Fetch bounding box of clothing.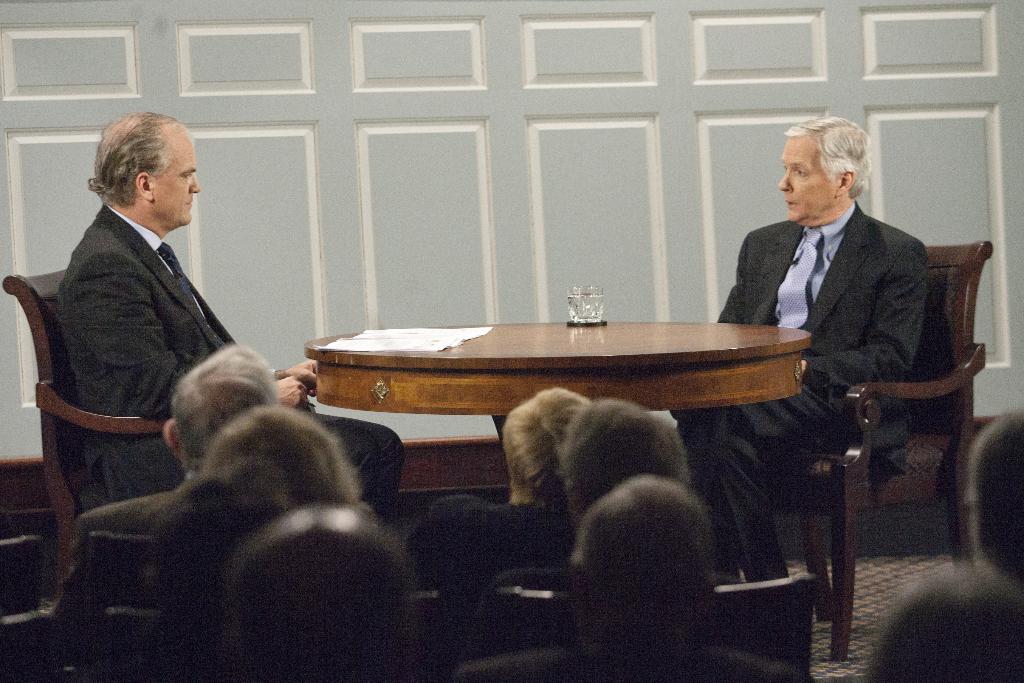
Bbox: bbox=[38, 472, 207, 664].
